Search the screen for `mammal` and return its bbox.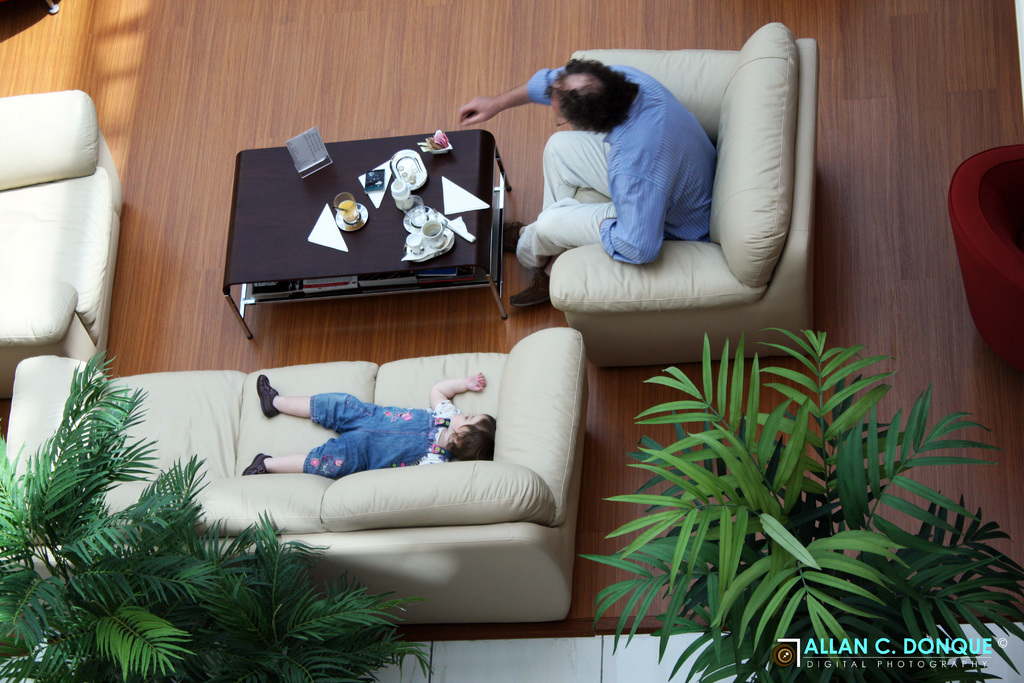
Found: (242,373,497,475).
